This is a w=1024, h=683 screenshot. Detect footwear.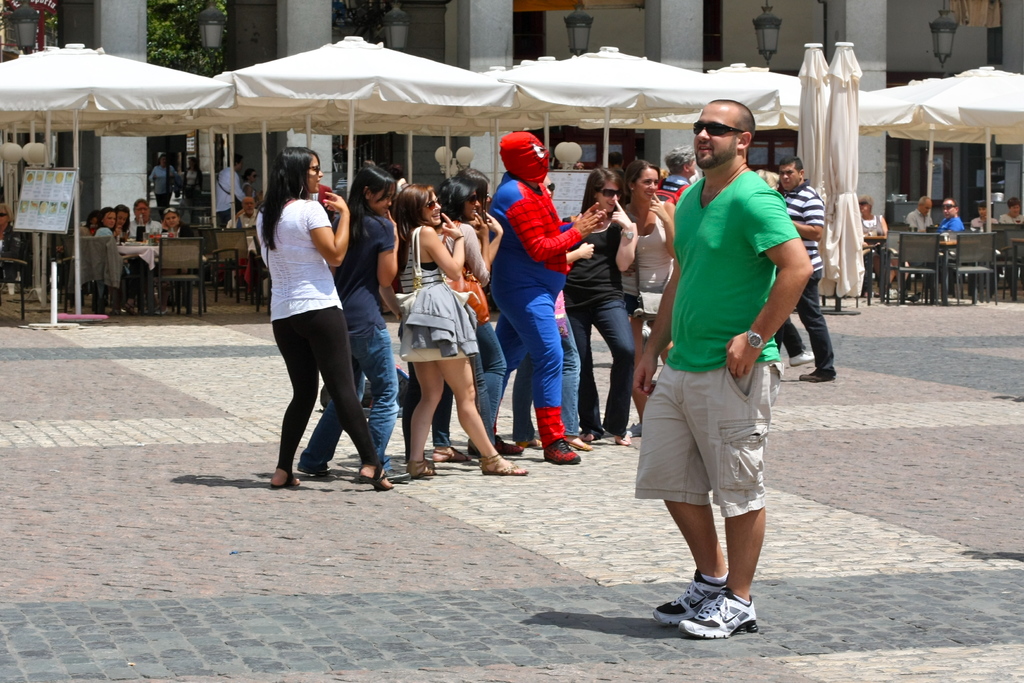
{"x1": 568, "y1": 437, "x2": 593, "y2": 450}.
